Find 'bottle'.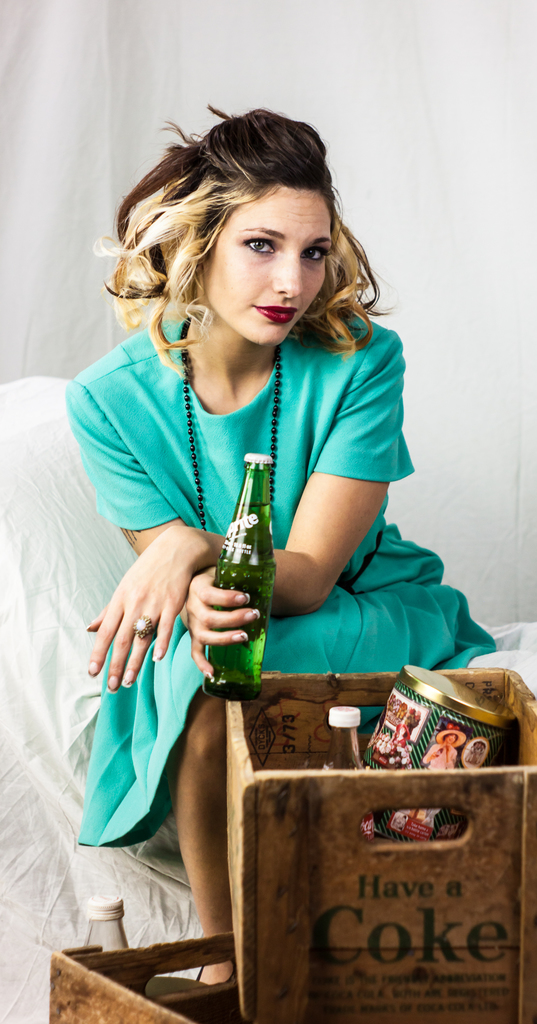
190:442:282:692.
